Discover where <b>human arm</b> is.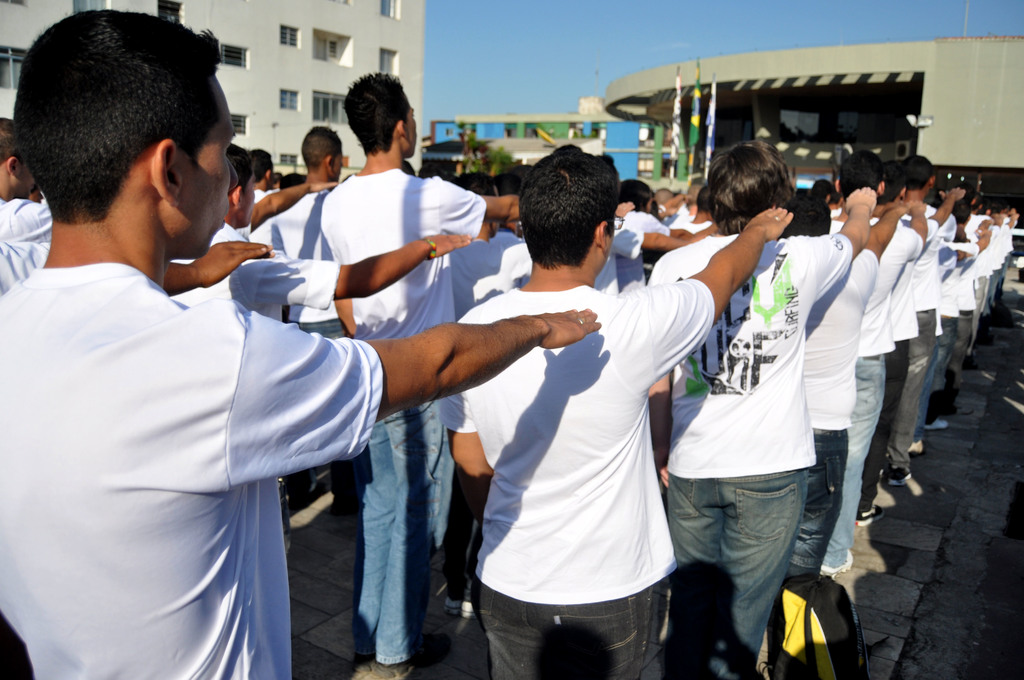
Discovered at detection(691, 225, 719, 239).
